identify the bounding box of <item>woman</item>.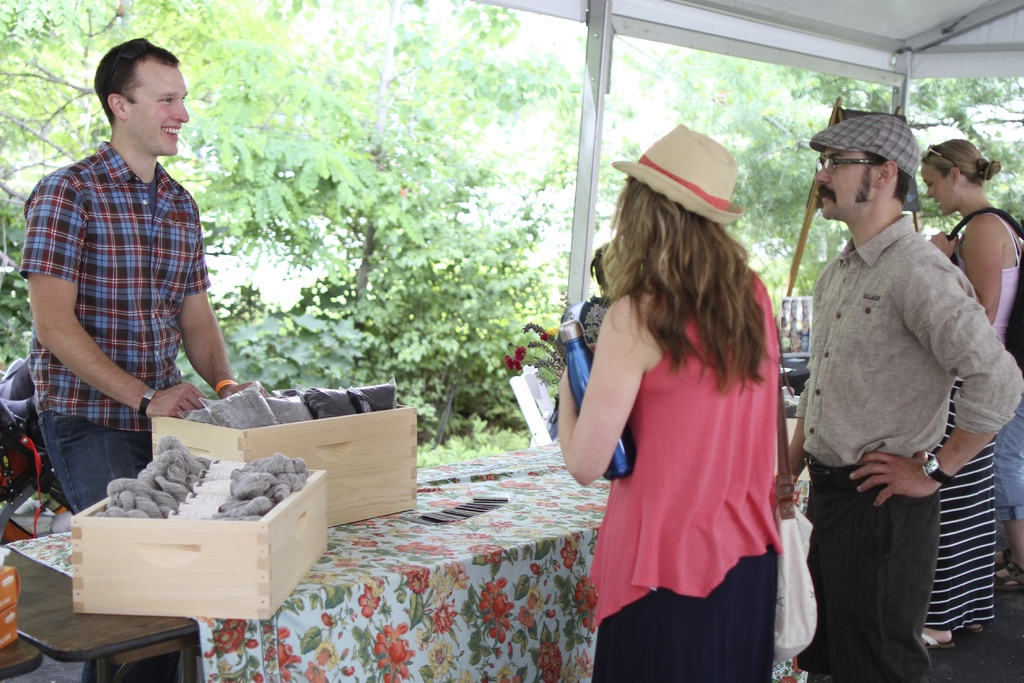
(left=917, top=138, right=1023, bottom=593).
